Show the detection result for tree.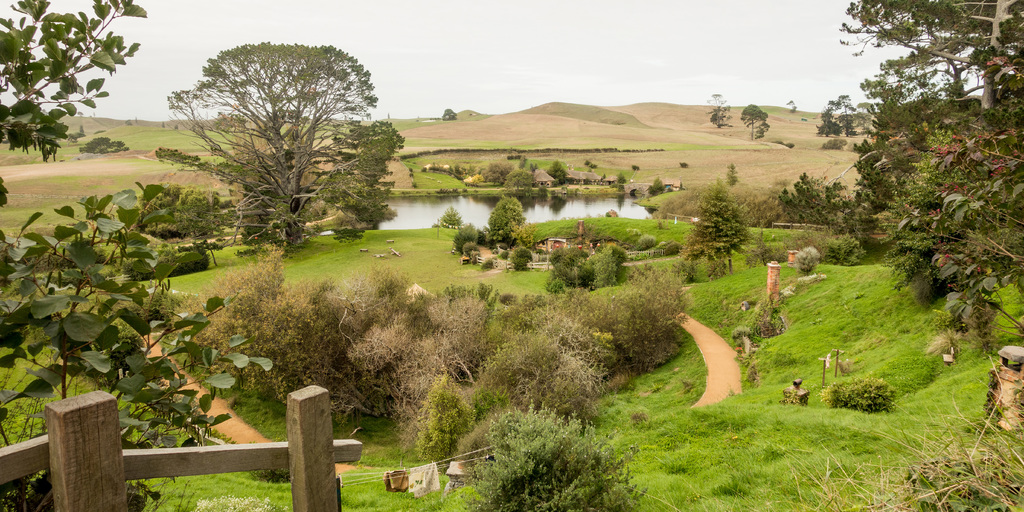
<bbox>698, 180, 749, 273</bbox>.
